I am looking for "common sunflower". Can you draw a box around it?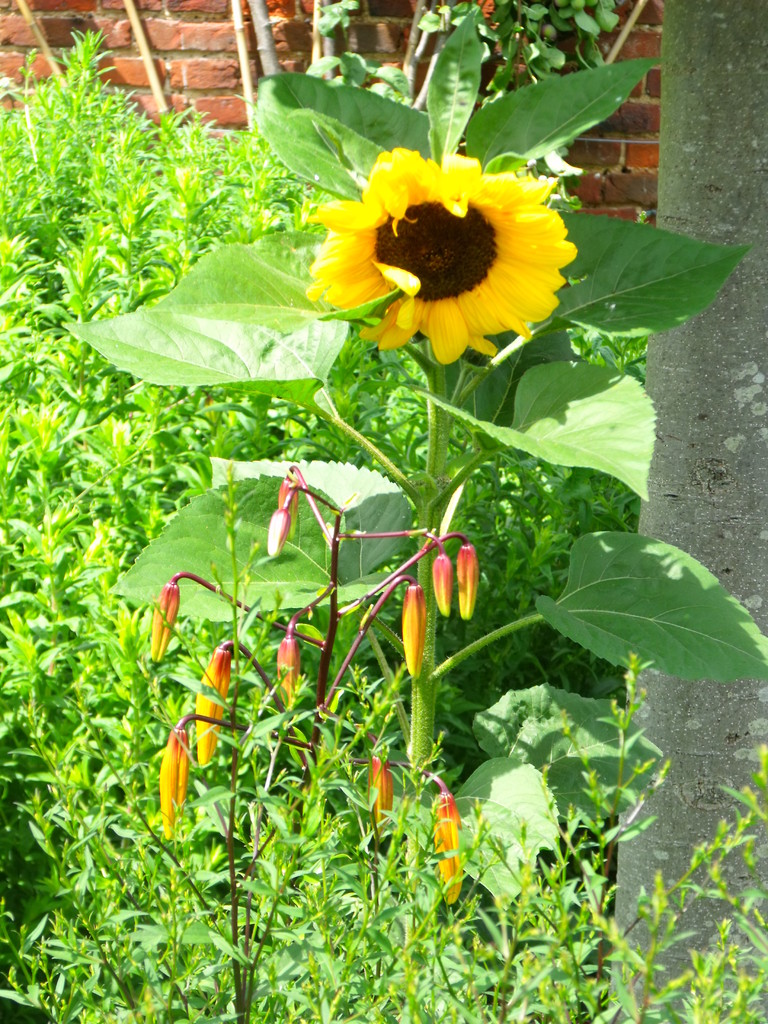
Sure, the bounding box is (307,128,584,349).
